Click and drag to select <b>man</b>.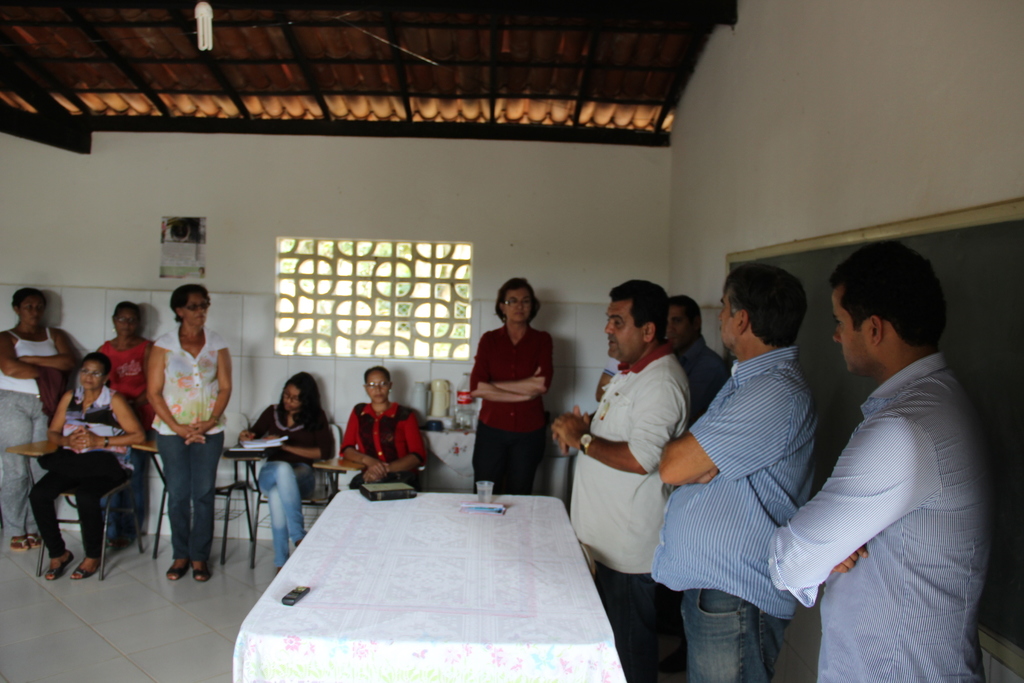
Selection: select_region(758, 230, 1003, 662).
